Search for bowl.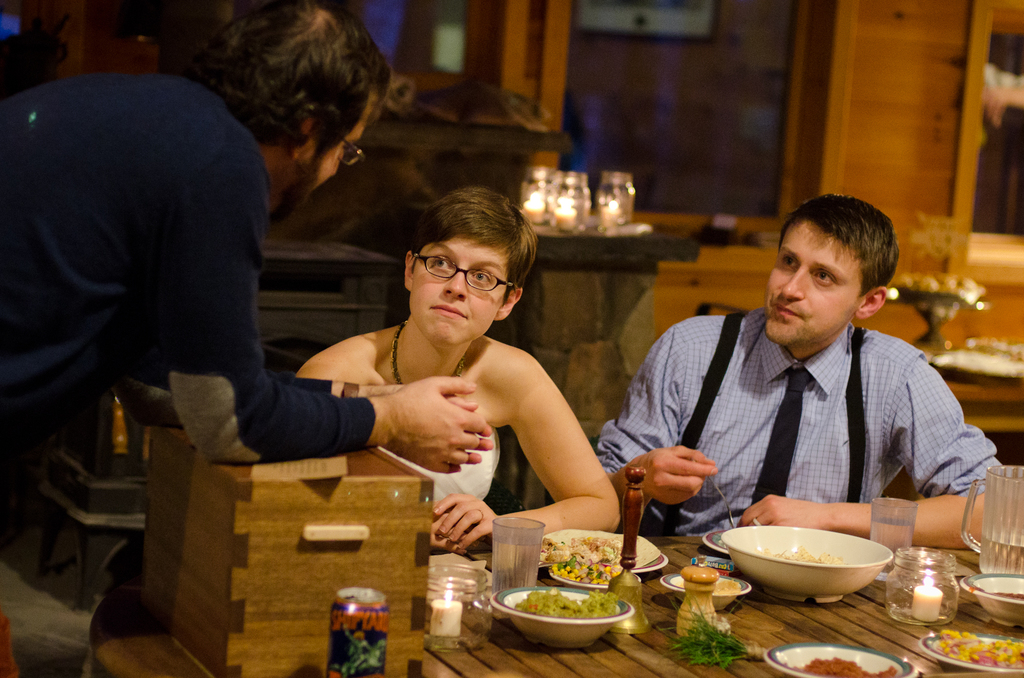
Found at bbox=(722, 517, 909, 599).
